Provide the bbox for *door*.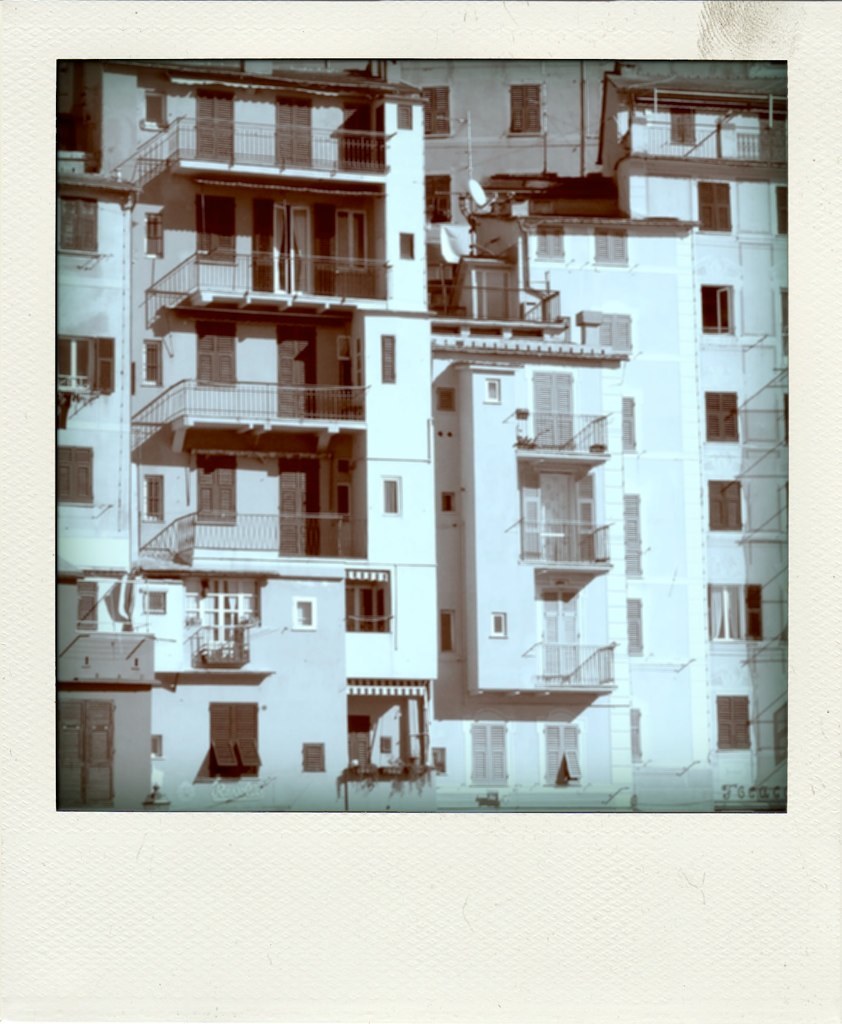
l=472, t=722, r=507, b=786.
